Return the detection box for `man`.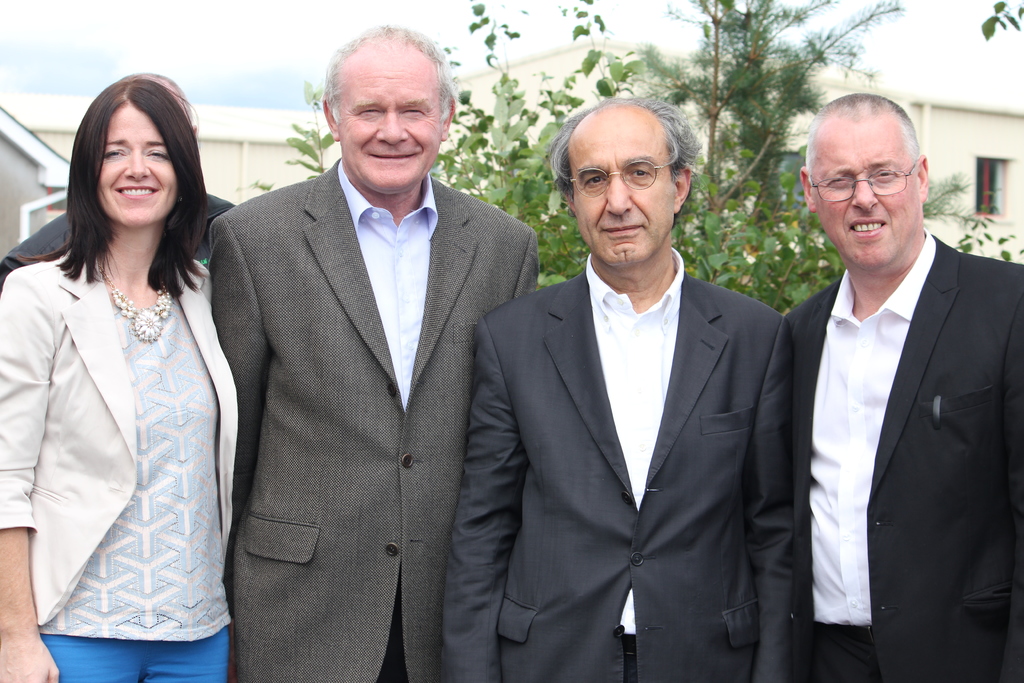
209/22/540/682.
